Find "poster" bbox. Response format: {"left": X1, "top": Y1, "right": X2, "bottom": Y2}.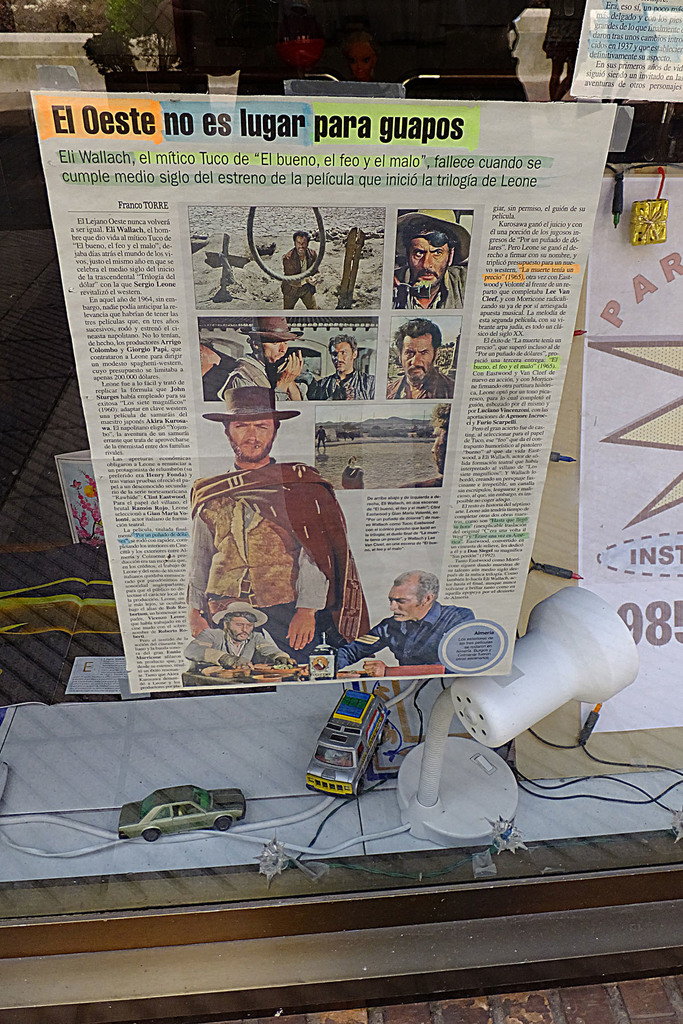
{"left": 29, "top": 87, "right": 614, "bottom": 689}.
